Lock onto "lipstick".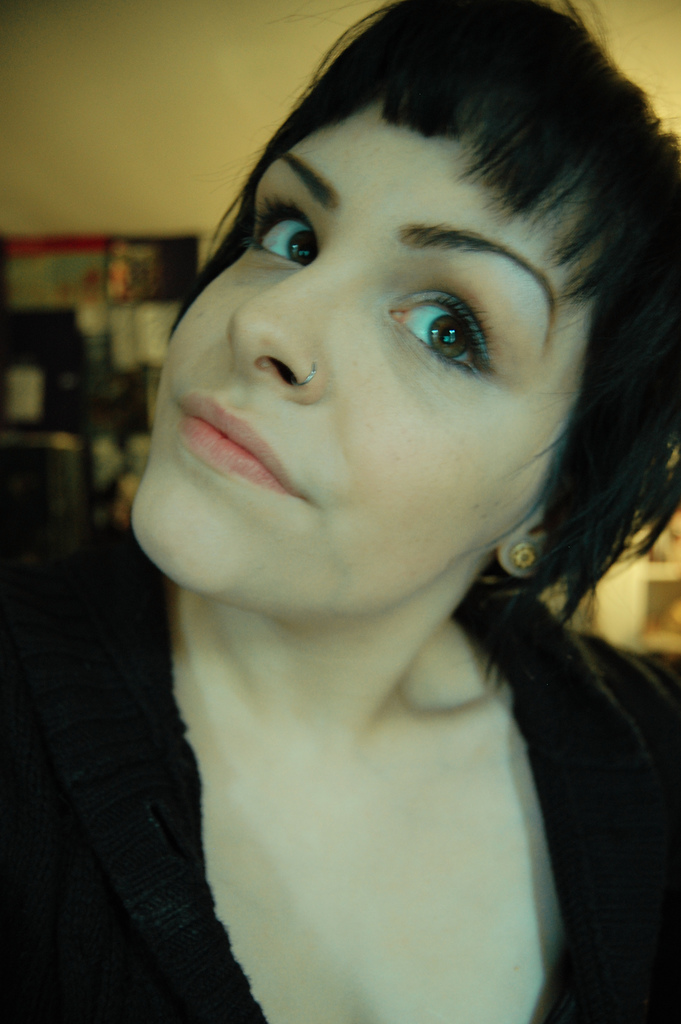
Locked: (left=175, top=396, right=291, bottom=497).
